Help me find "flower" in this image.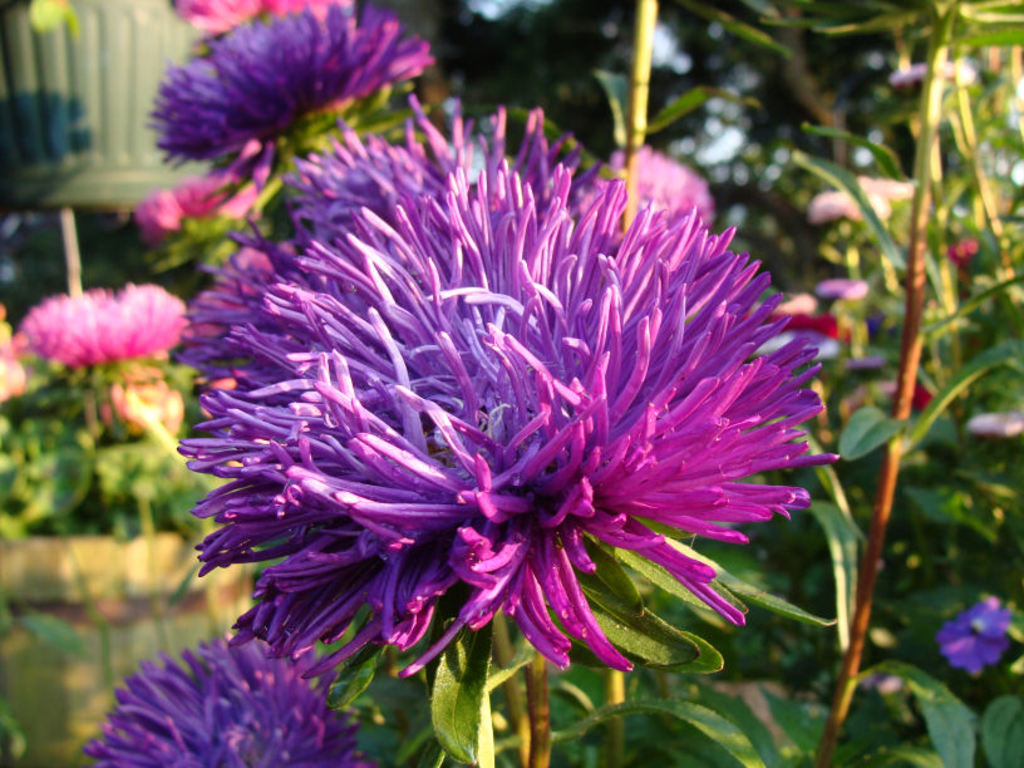
Found it: left=930, top=599, right=1008, bottom=673.
